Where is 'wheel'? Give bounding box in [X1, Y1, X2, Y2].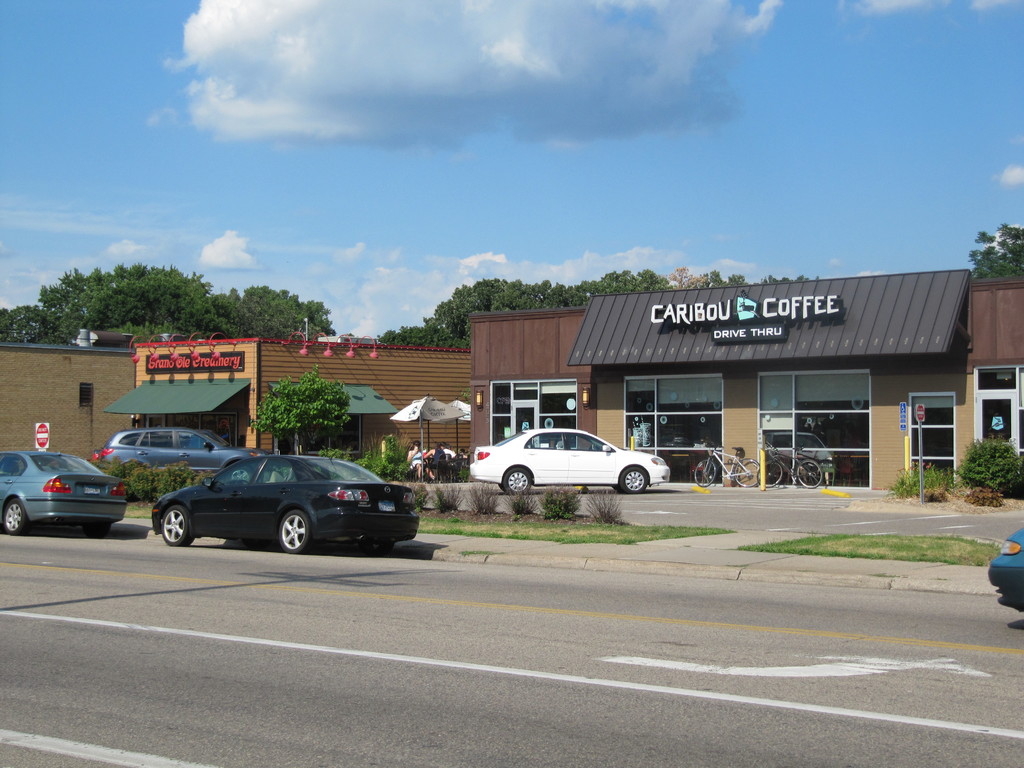
[694, 460, 719, 486].
